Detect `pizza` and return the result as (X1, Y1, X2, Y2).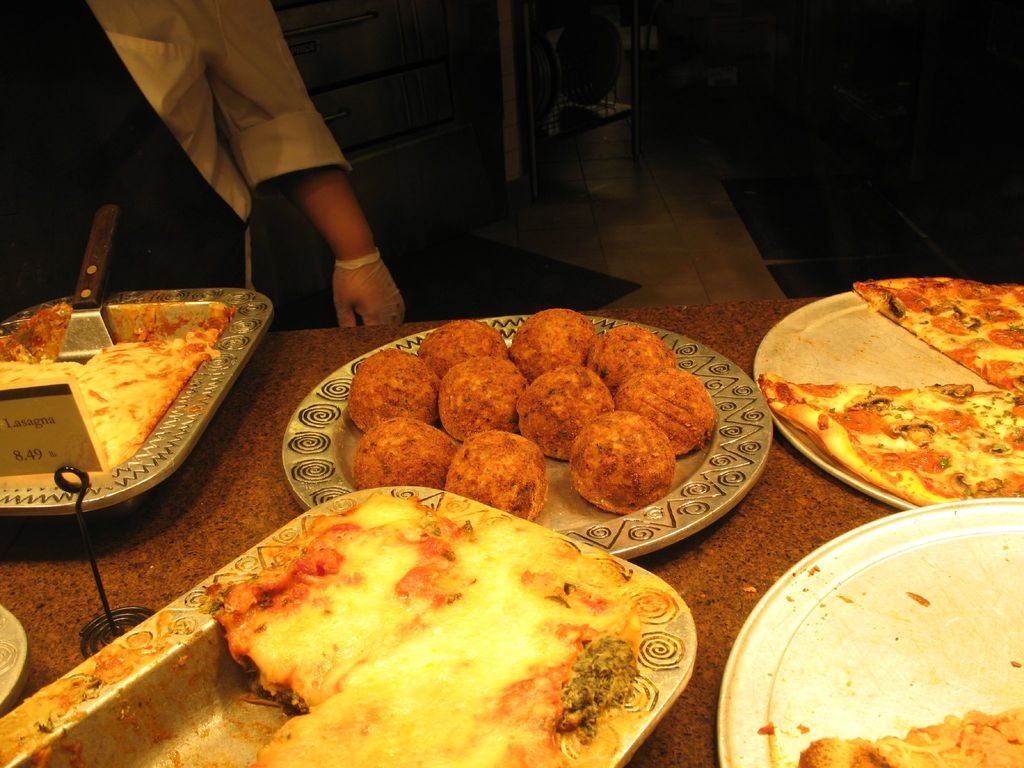
(749, 372, 1023, 509).
